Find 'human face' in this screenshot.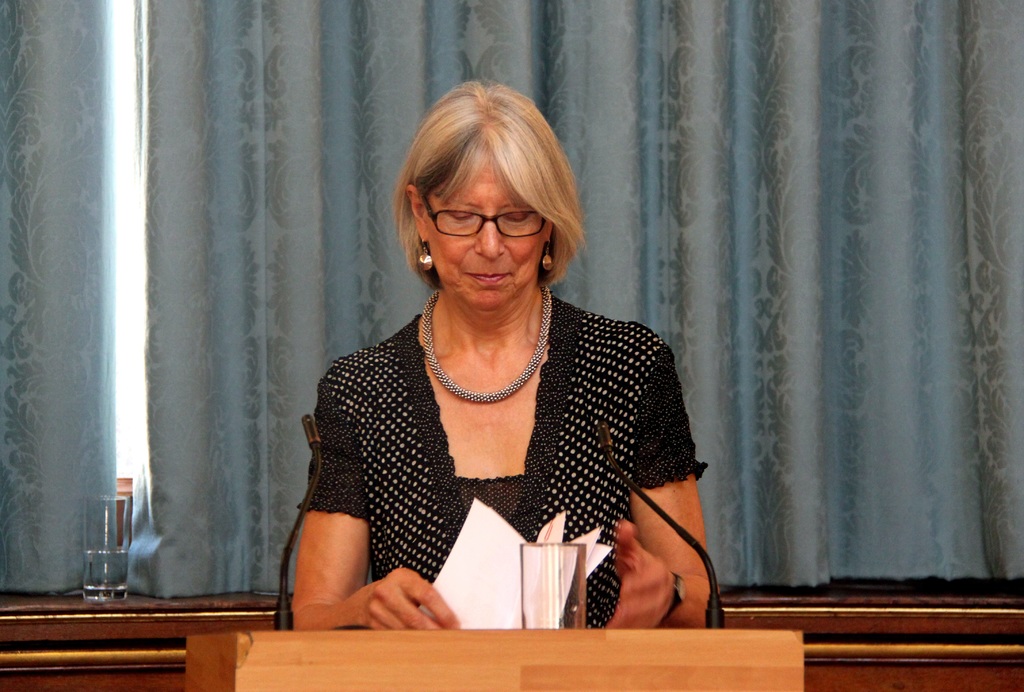
The bounding box for 'human face' is detection(426, 154, 550, 313).
